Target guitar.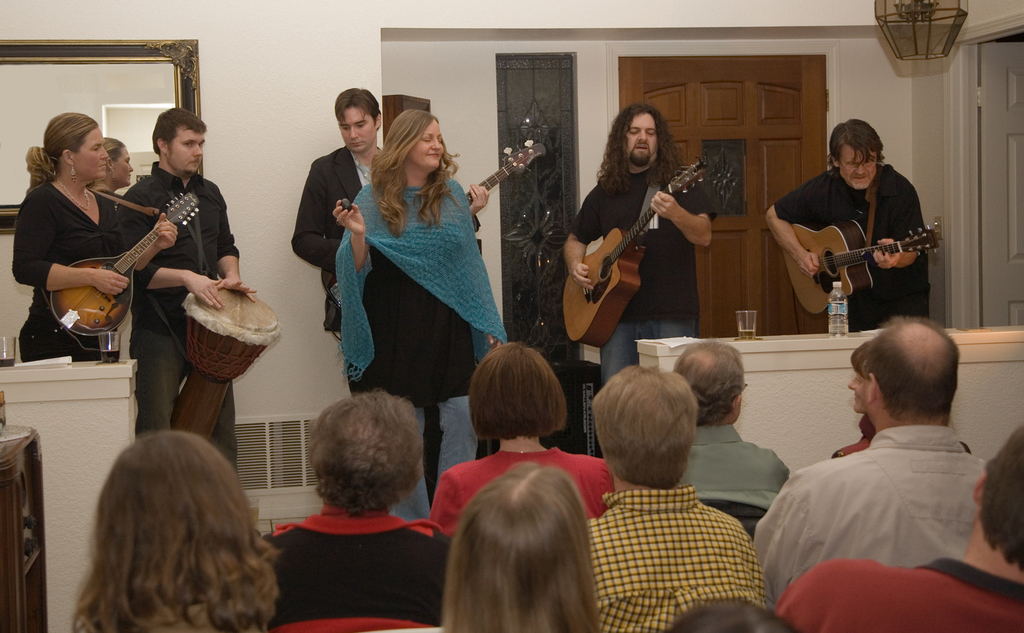
Target region: [x1=776, y1=214, x2=934, y2=317].
